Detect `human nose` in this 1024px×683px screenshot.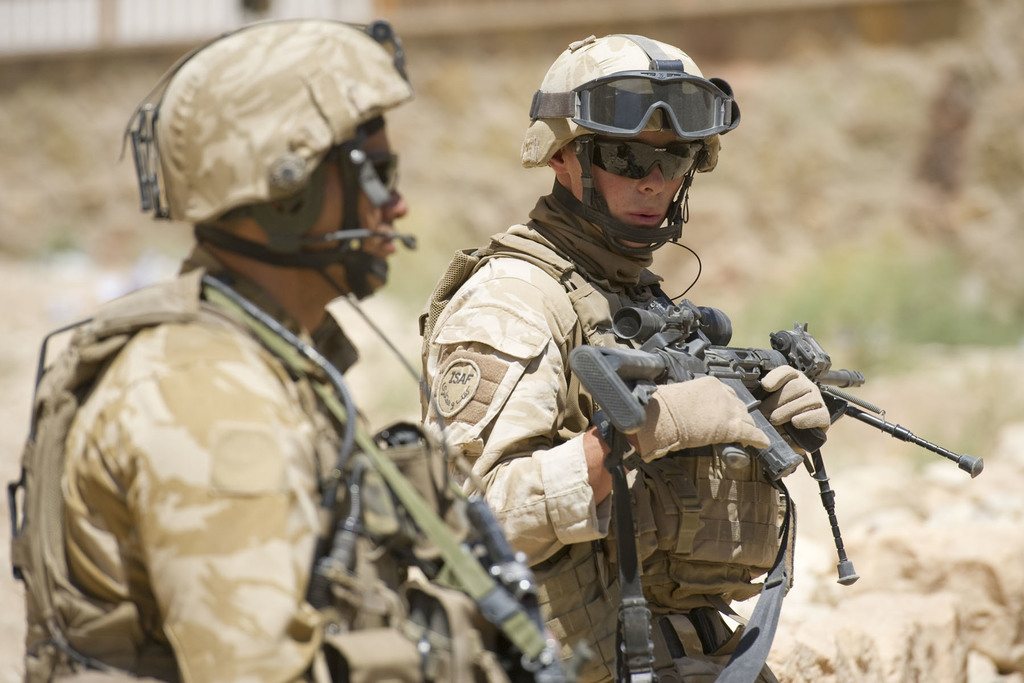
Detection: crop(637, 165, 665, 197).
